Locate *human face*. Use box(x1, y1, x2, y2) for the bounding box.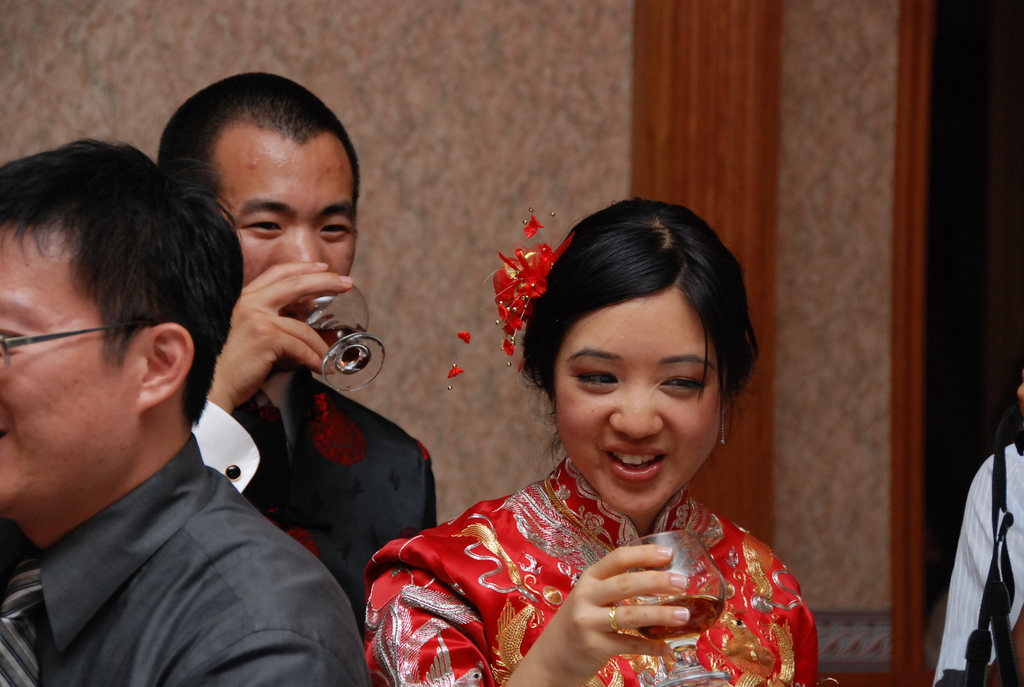
box(556, 292, 719, 516).
